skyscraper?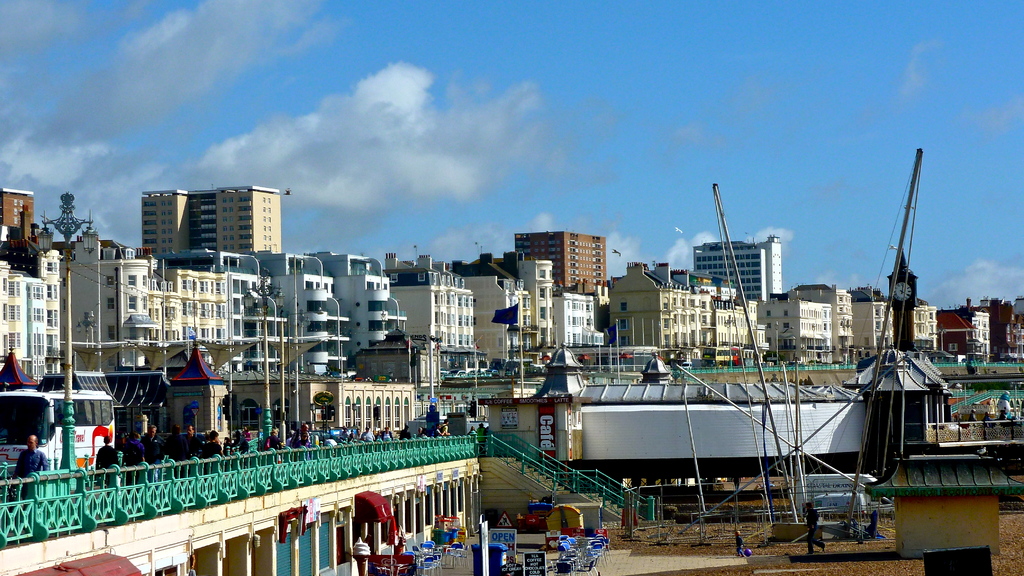
crop(243, 233, 419, 376)
